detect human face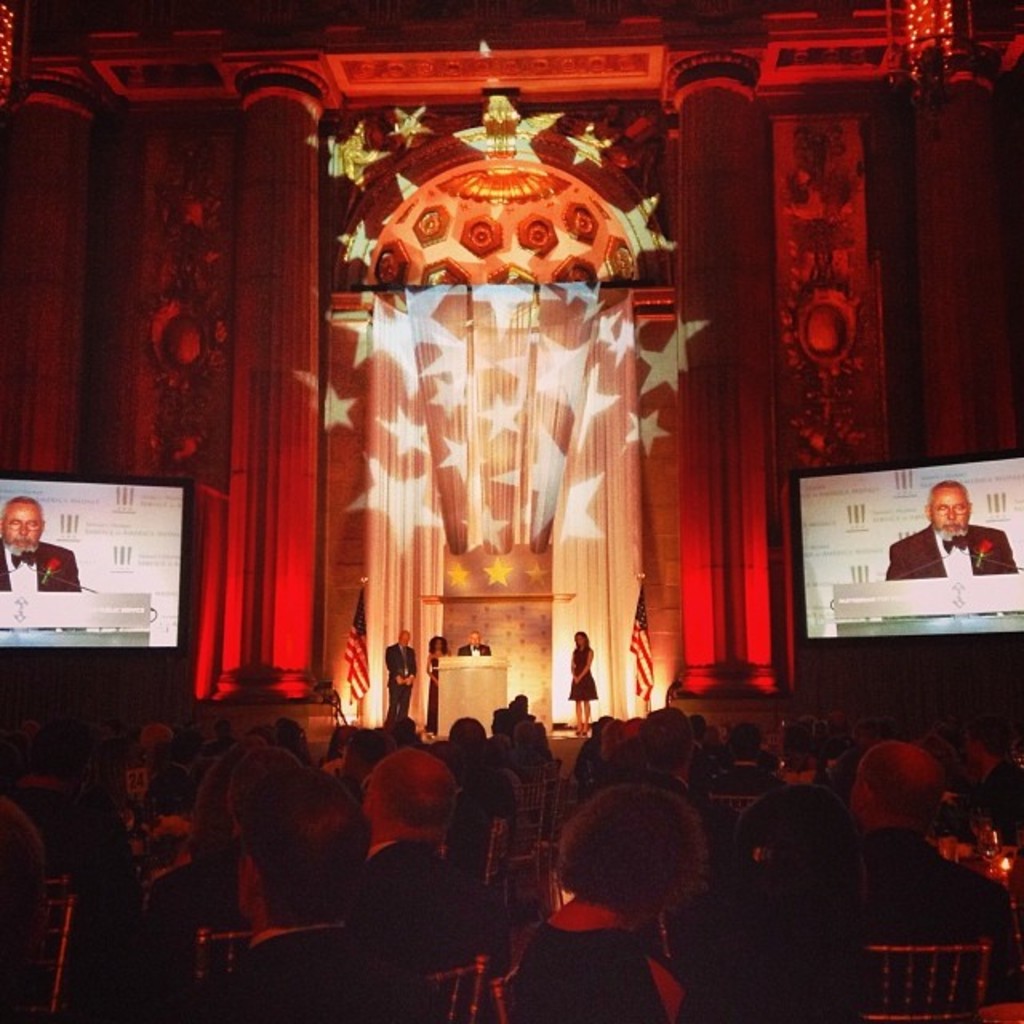
pyautogui.locateOnScreen(931, 488, 970, 538)
